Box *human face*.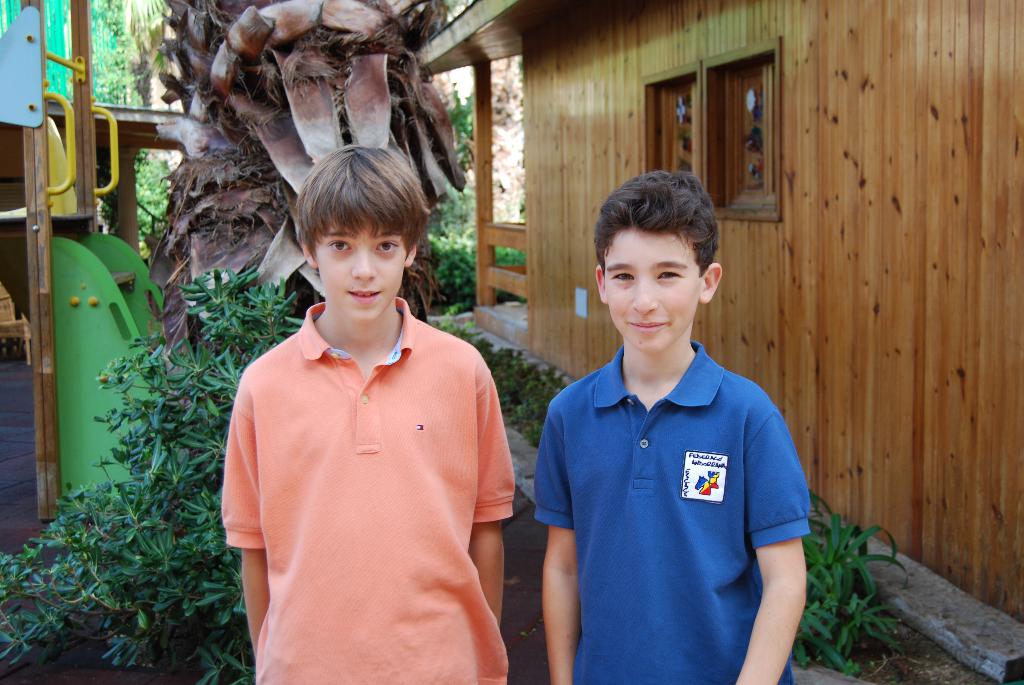
310/203/403/320.
